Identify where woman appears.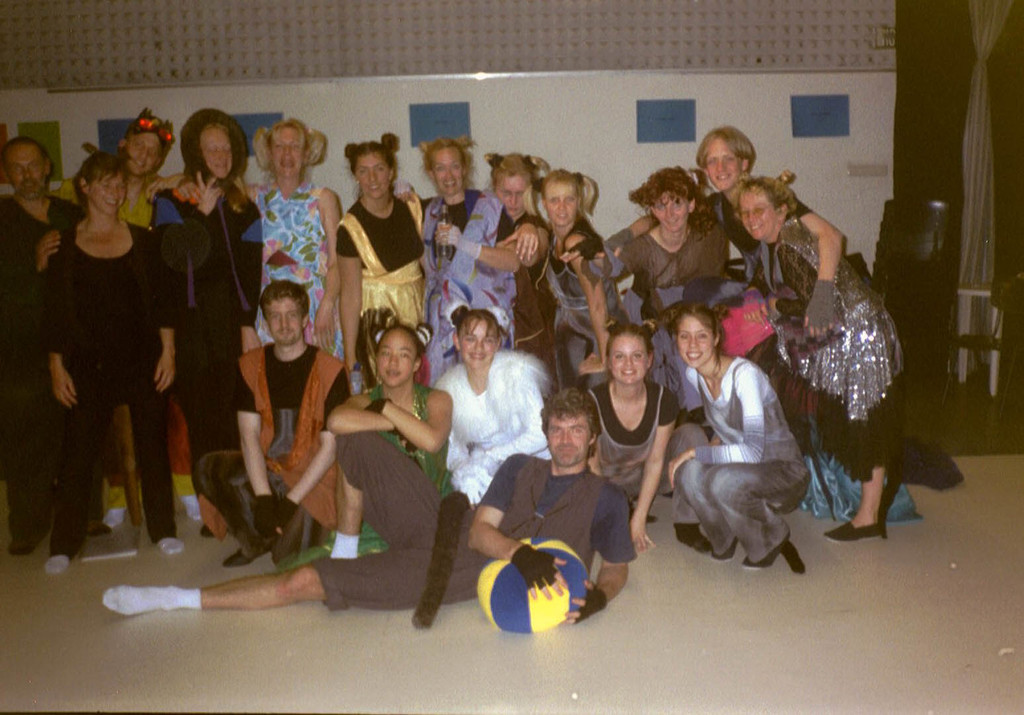
Appears at 522/166/602/361.
